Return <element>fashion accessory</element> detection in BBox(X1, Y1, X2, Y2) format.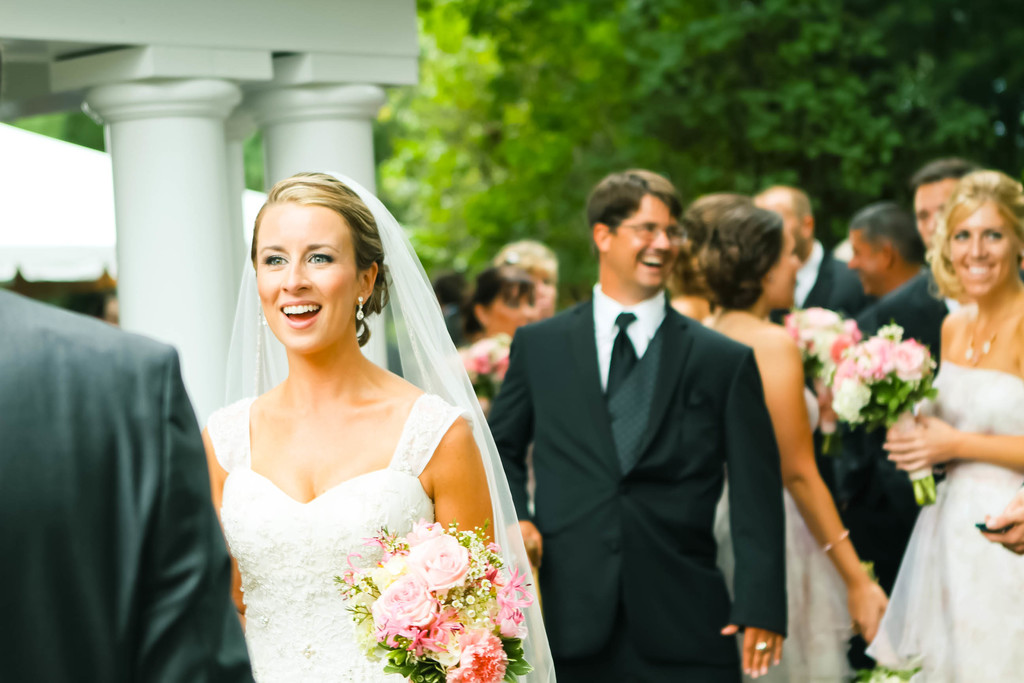
BBox(825, 525, 854, 554).
